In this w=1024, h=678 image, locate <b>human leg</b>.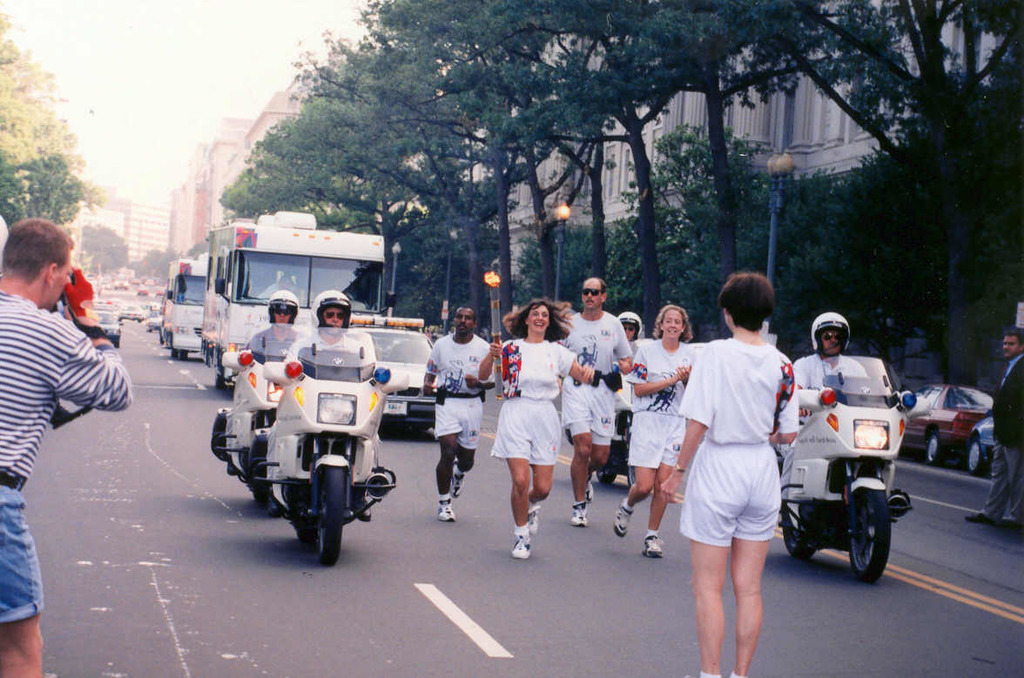
Bounding box: select_region(495, 397, 528, 561).
